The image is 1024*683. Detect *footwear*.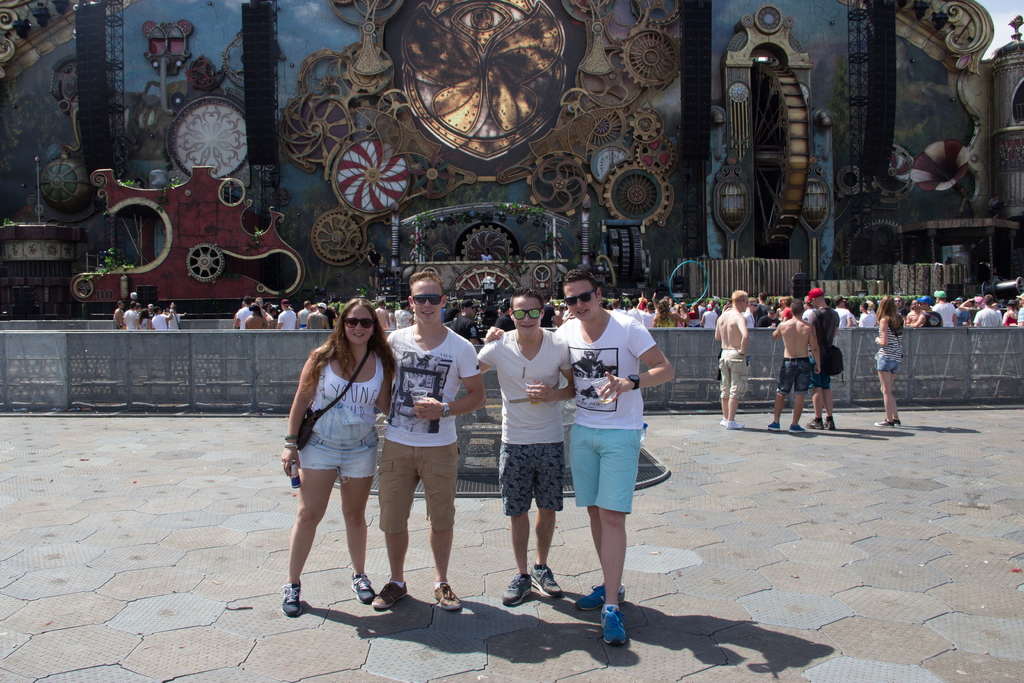
Detection: (x1=789, y1=423, x2=803, y2=436).
